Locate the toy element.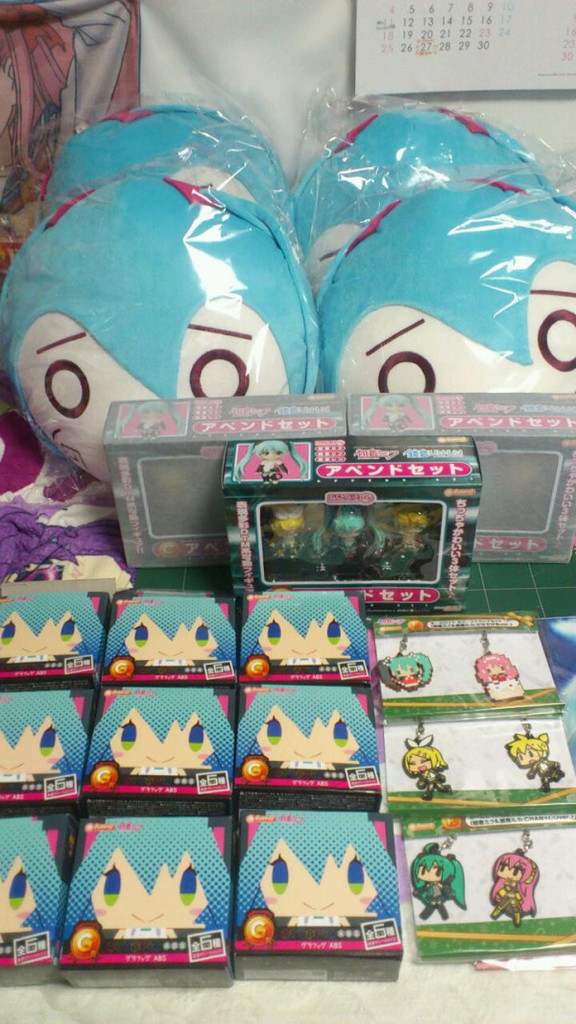
Element bbox: {"left": 0, "top": 592, "right": 110, "bottom": 665}.
